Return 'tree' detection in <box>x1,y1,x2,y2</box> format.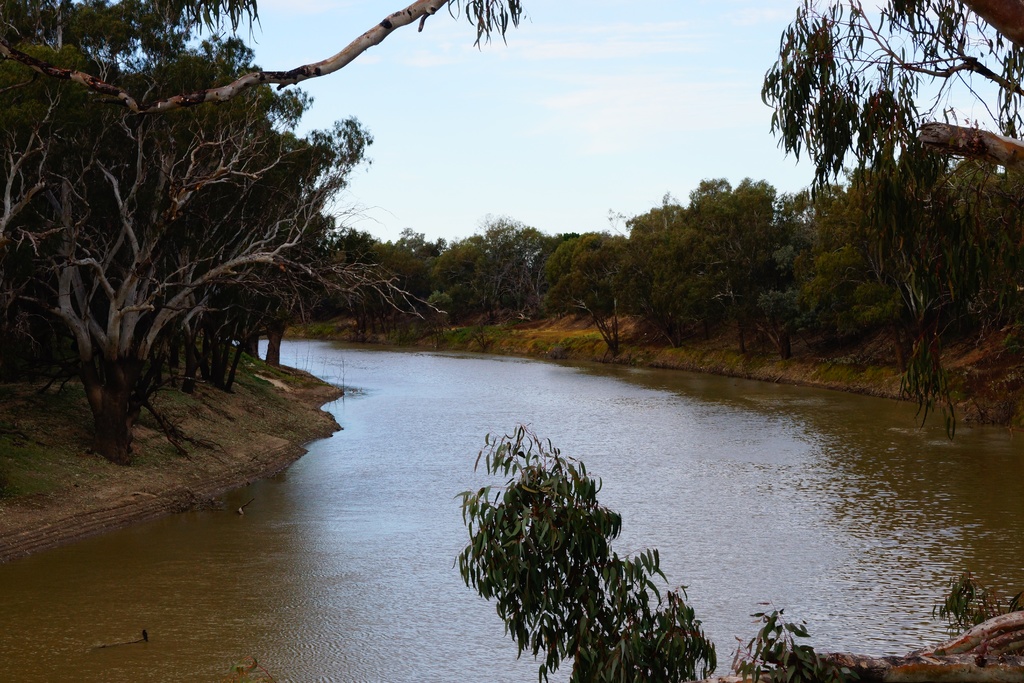
<box>755,0,1023,427</box>.
